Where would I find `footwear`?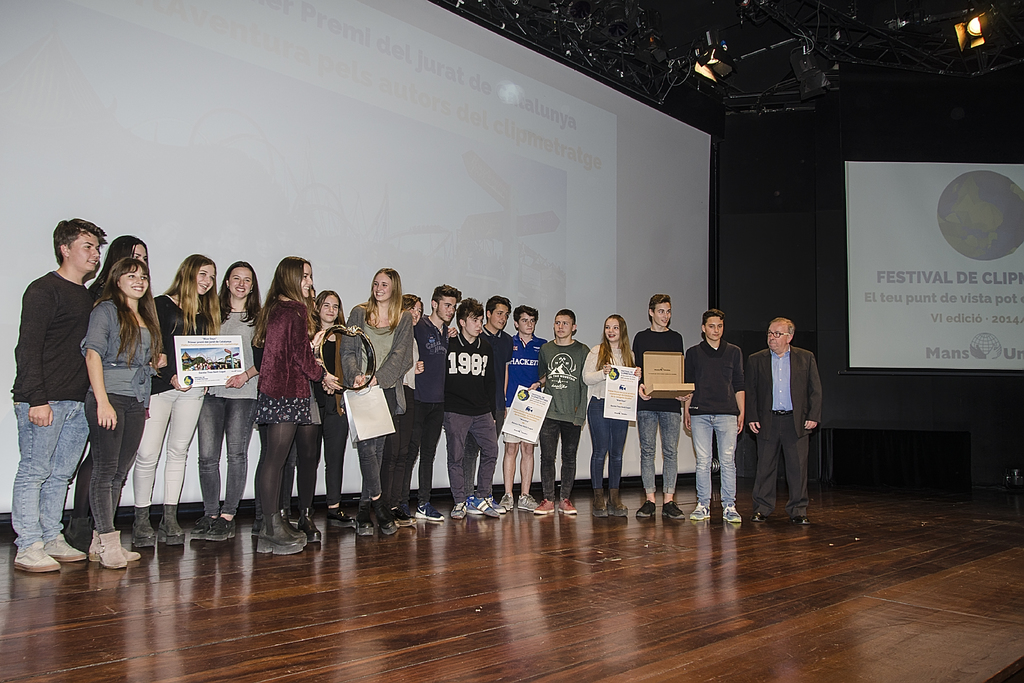
At box=[420, 492, 451, 522].
